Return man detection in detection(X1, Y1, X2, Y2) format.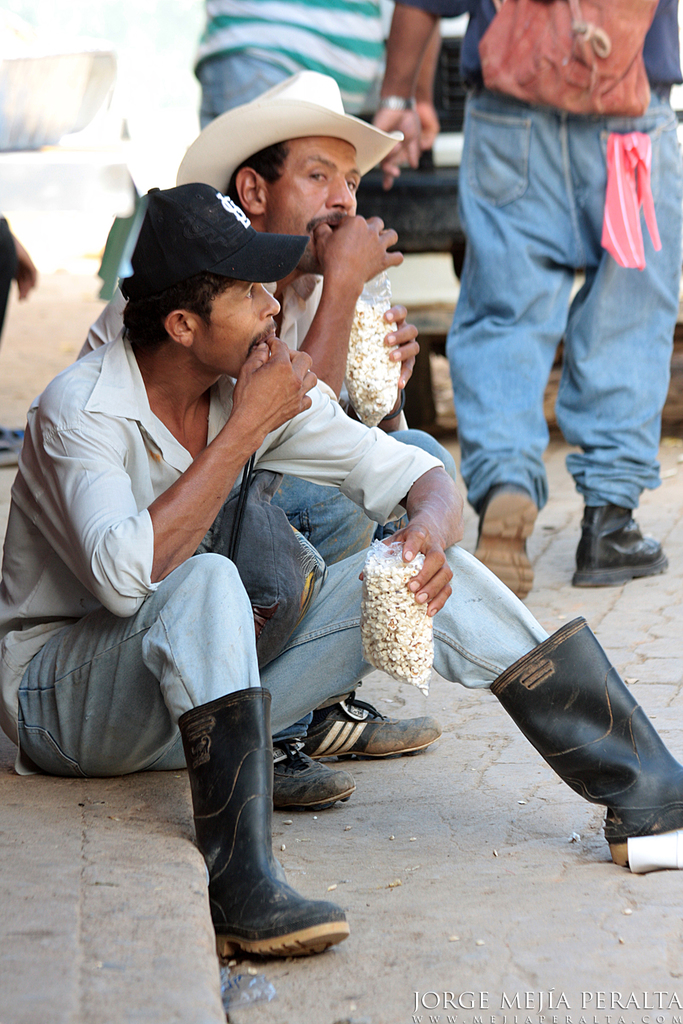
detection(79, 63, 426, 814).
